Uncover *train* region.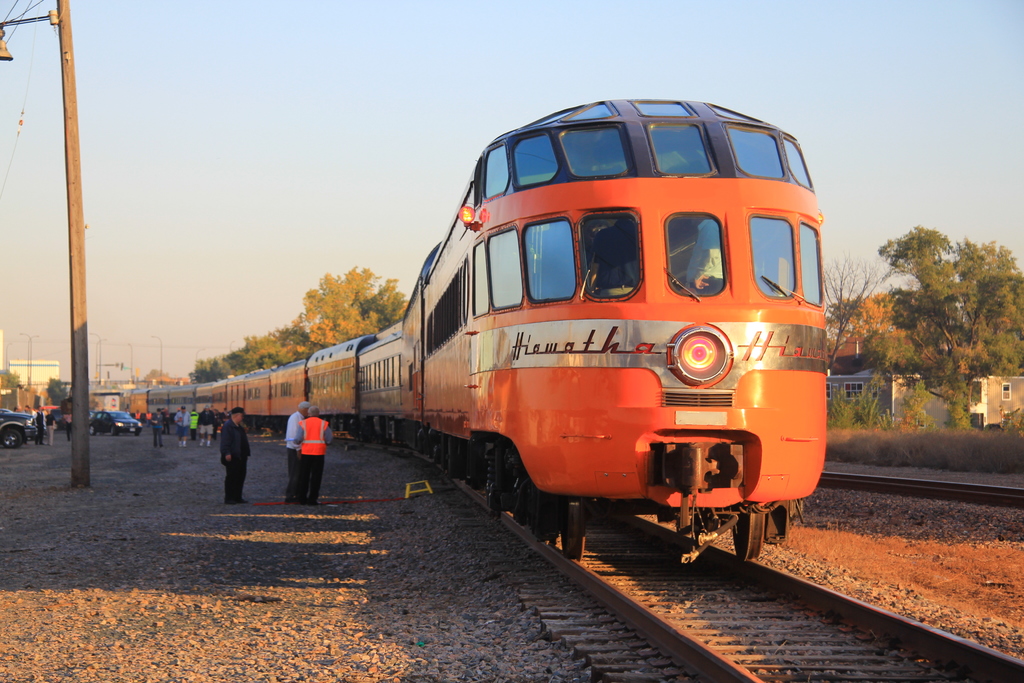
Uncovered: l=131, t=97, r=822, b=555.
